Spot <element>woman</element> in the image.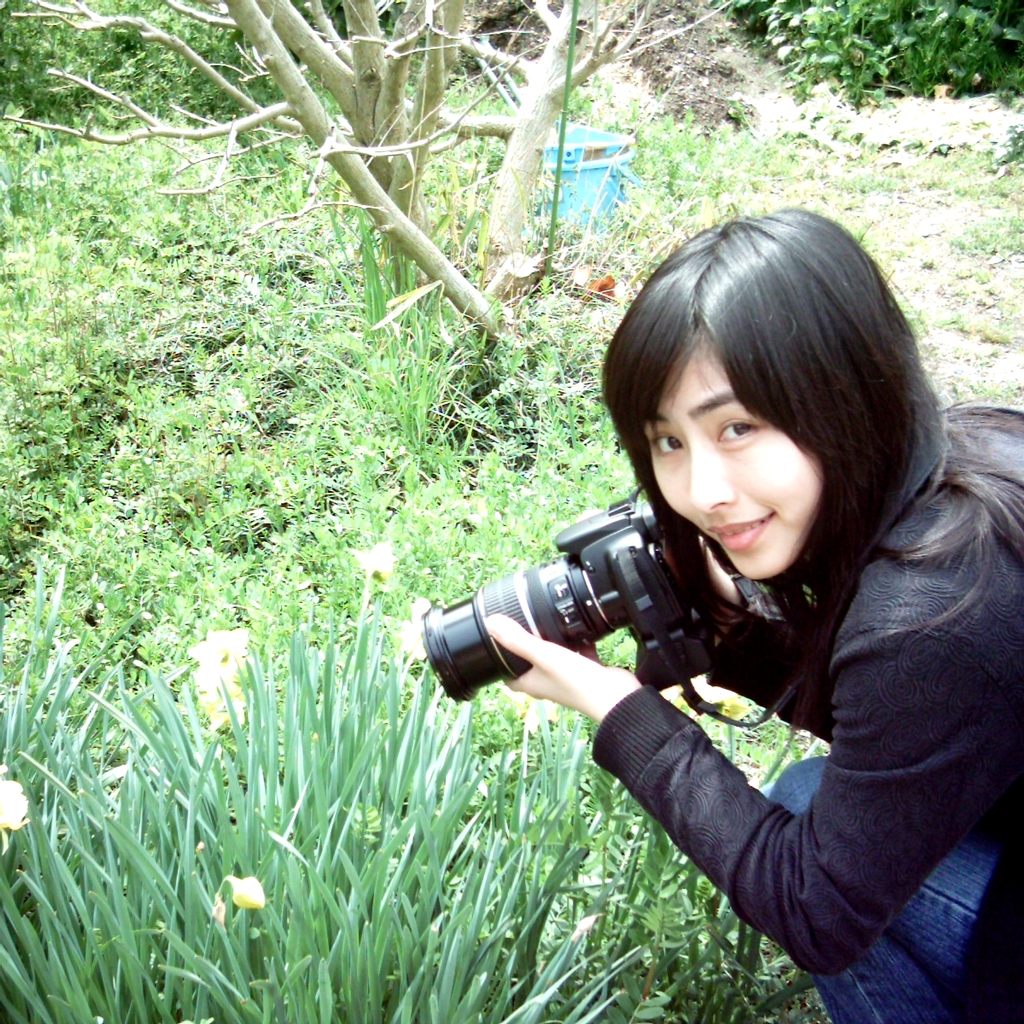
<element>woman</element> found at 550 181 1002 986.
